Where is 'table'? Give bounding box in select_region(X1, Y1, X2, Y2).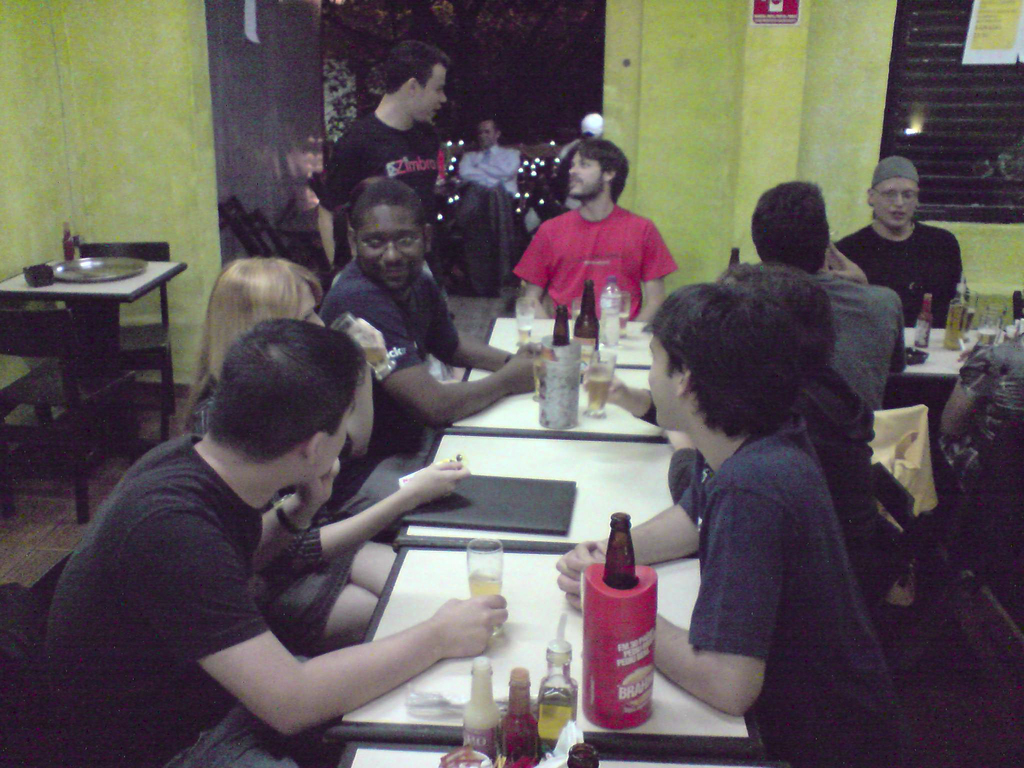
select_region(890, 323, 1005, 389).
